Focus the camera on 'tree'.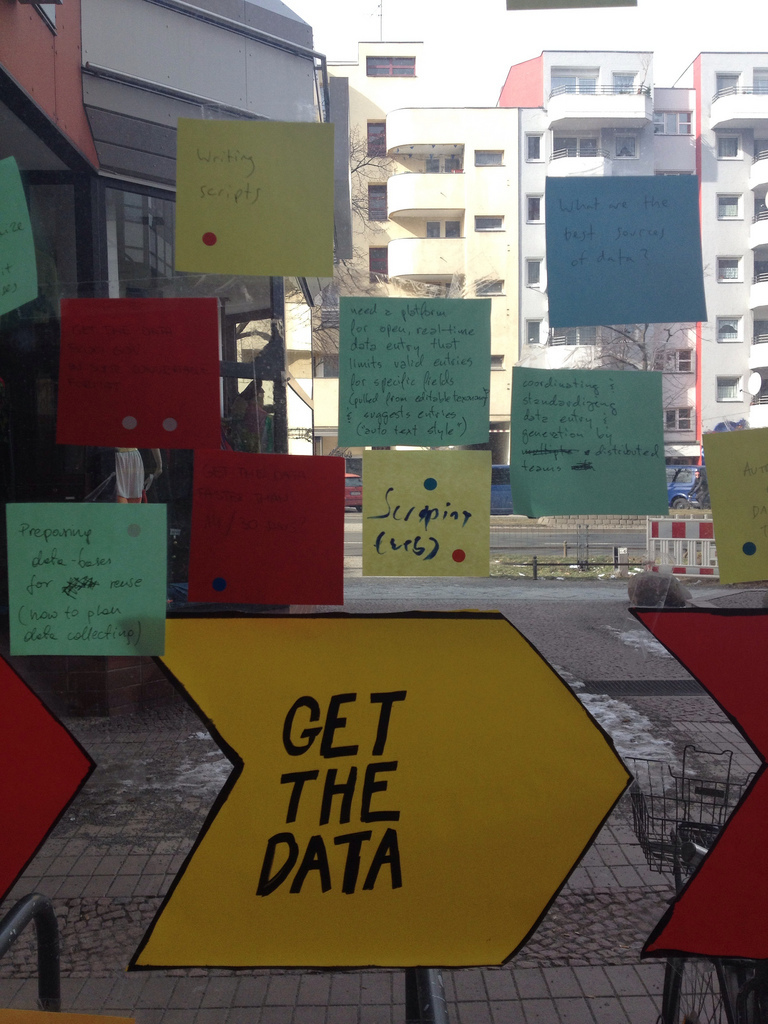
Focus region: bbox=(541, 244, 717, 431).
